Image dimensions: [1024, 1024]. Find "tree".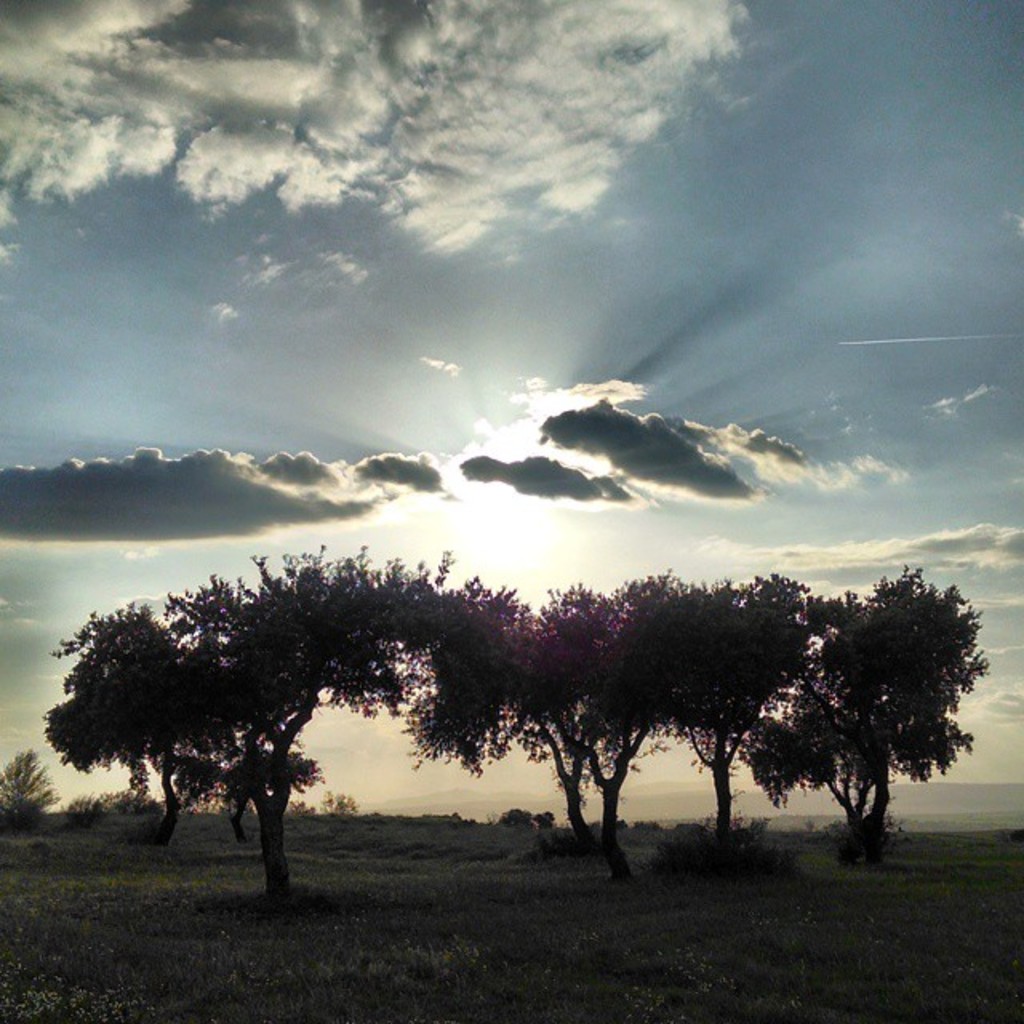
detection(403, 576, 638, 864).
